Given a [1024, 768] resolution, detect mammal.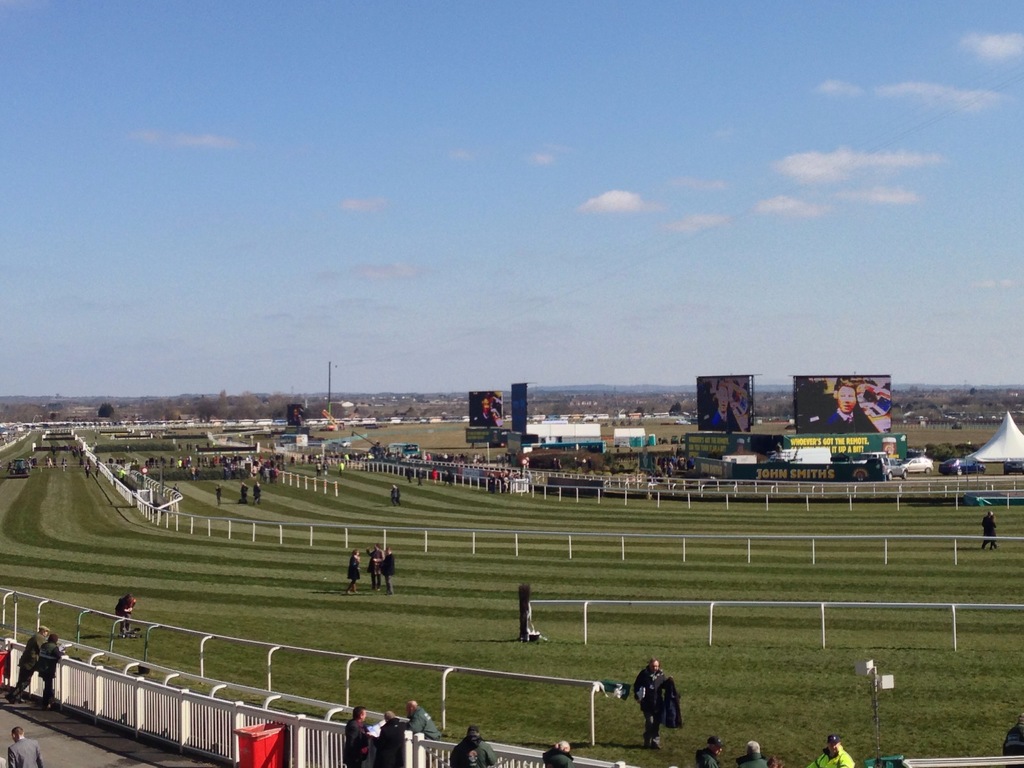
<region>173, 482, 179, 497</region>.
